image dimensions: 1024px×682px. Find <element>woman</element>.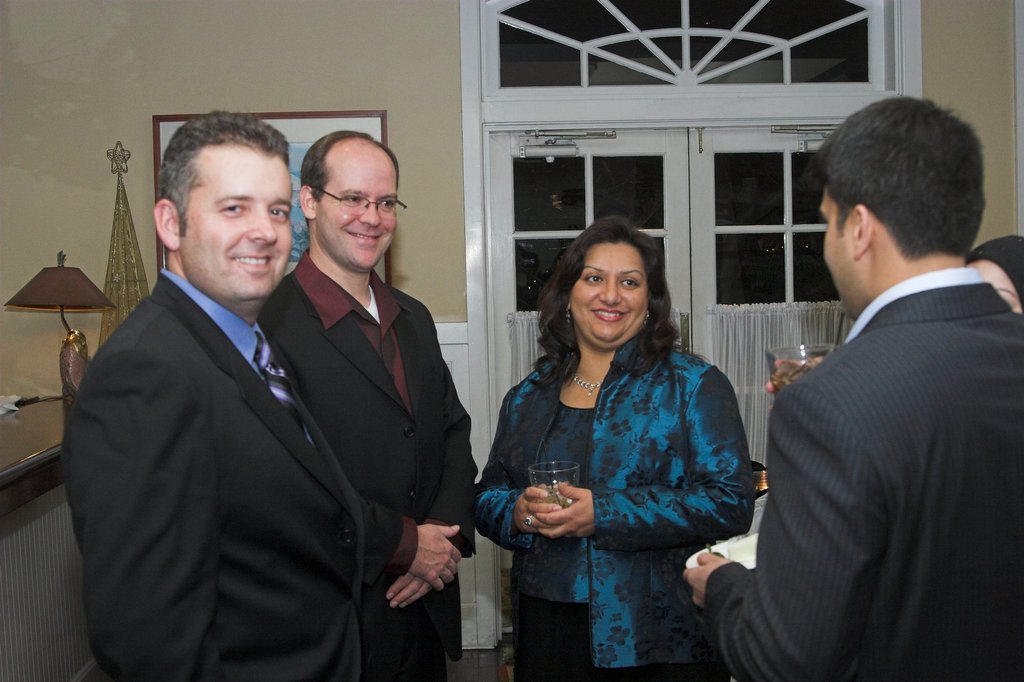
region(486, 184, 753, 681).
